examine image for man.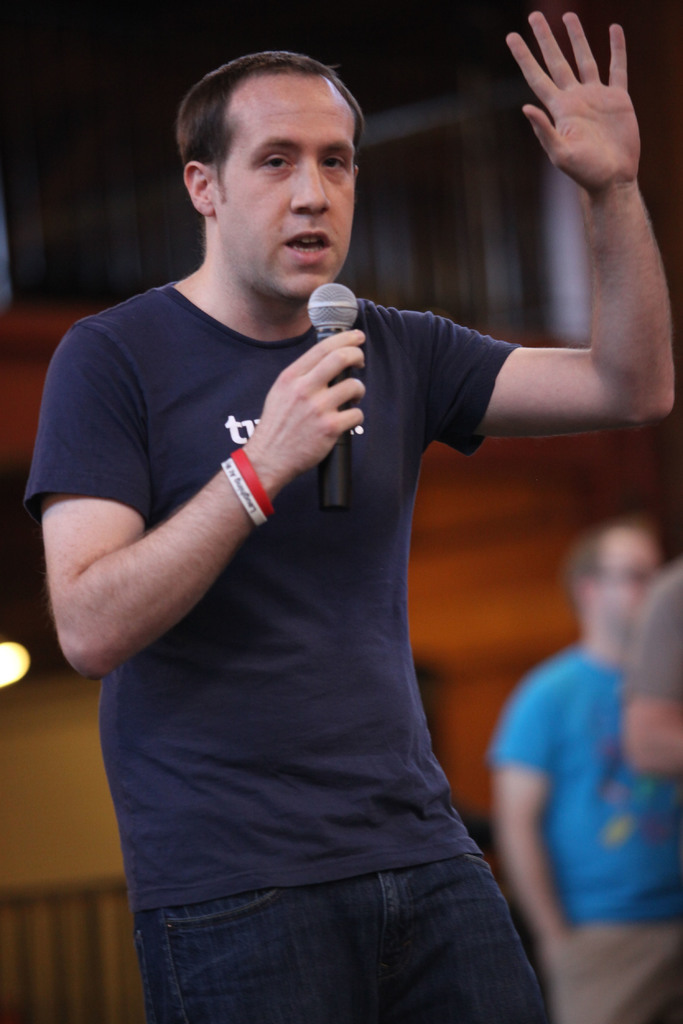
Examination result: [49, 29, 588, 1023].
